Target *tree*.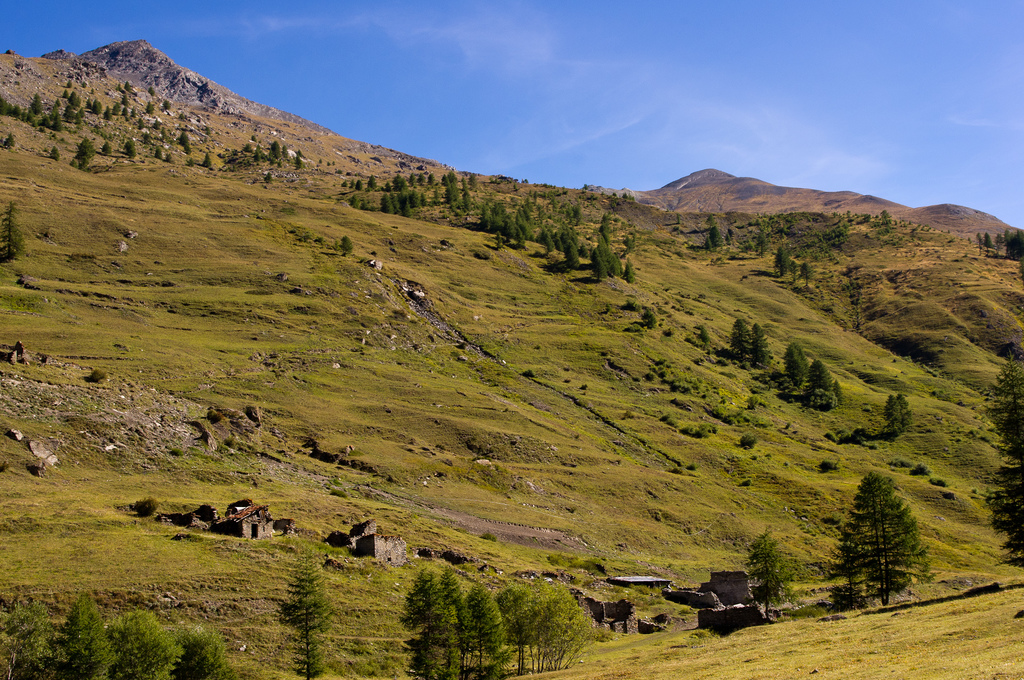
Target region: 0, 592, 64, 679.
